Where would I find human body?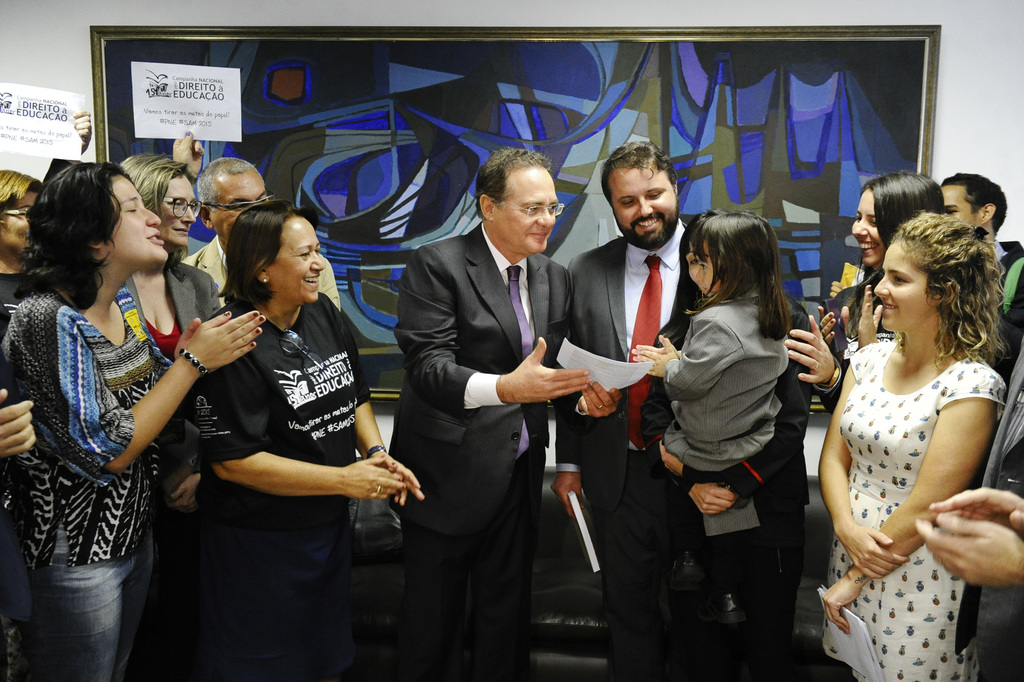
At crop(647, 300, 822, 681).
